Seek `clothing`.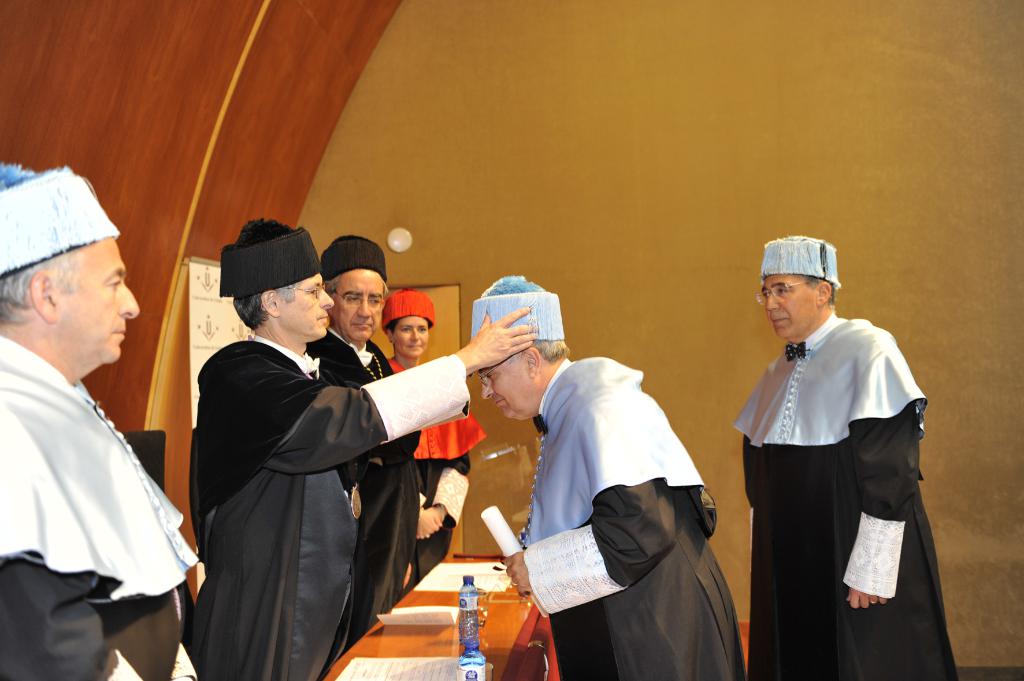
{"x1": 733, "y1": 308, "x2": 960, "y2": 680}.
